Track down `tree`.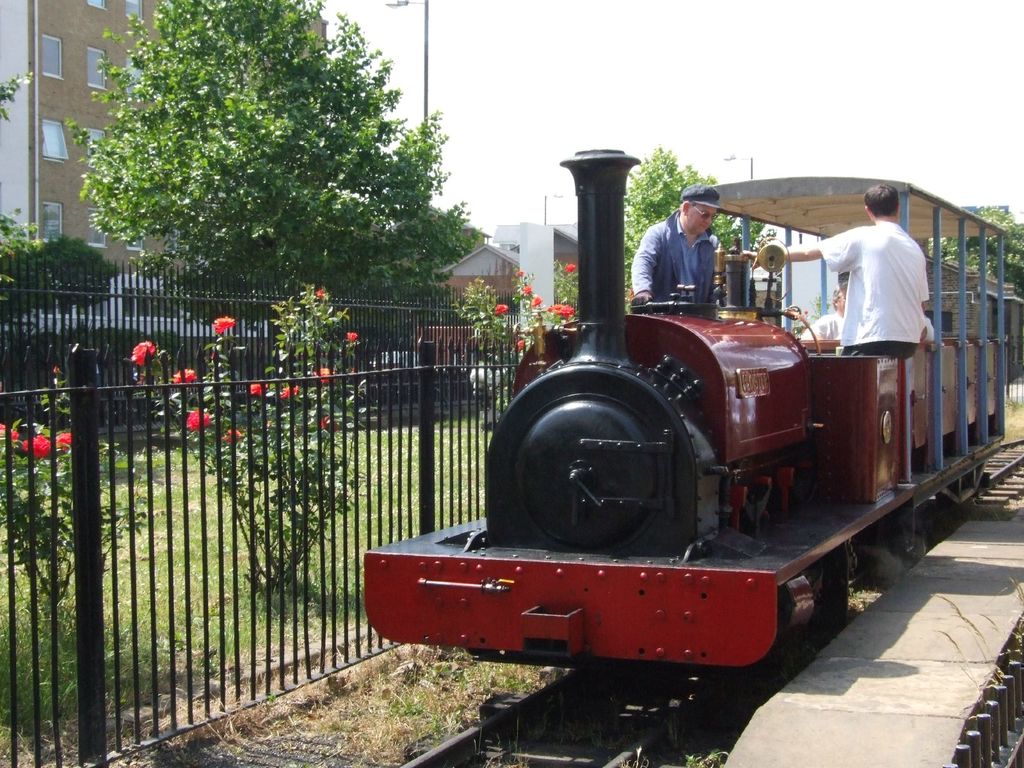
Tracked to Rect(54, 15, 469, 313).
